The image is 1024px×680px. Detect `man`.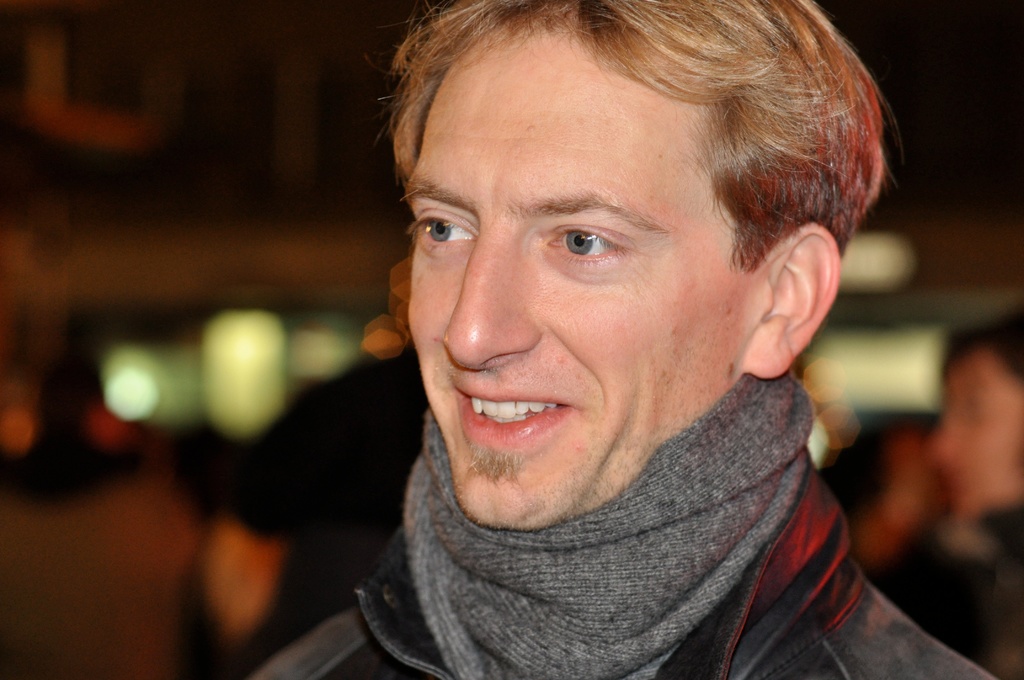
Detection: l=227, t=0, r=984, b=665.
